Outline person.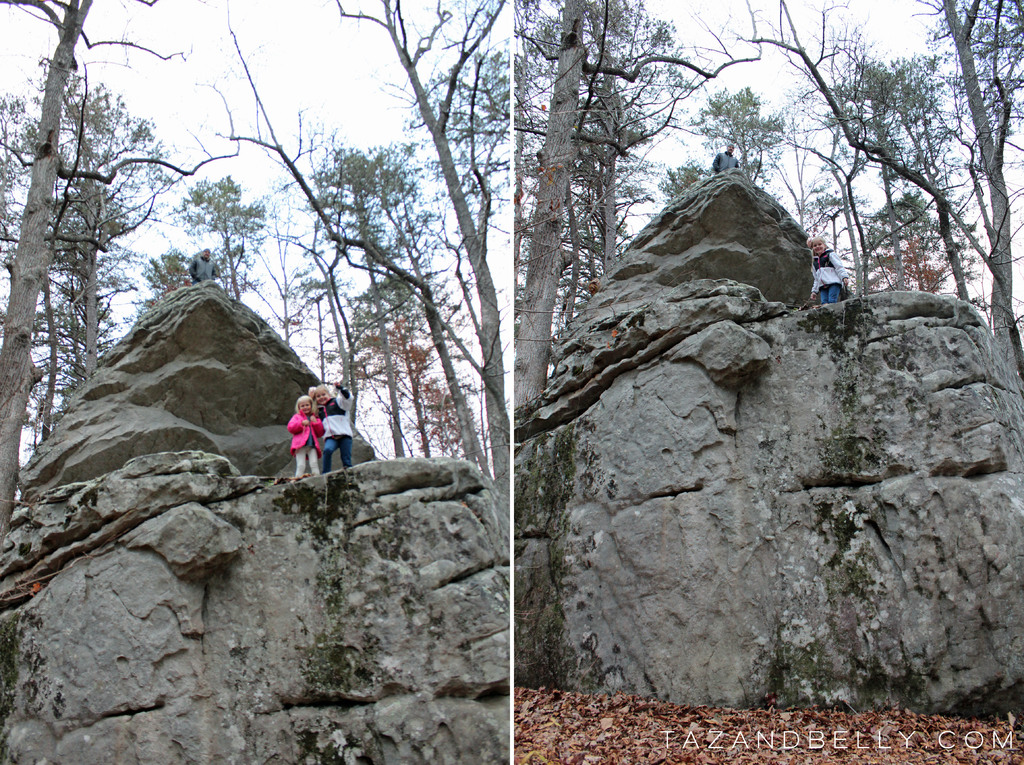
Outline: bbox=[307, 377, 353, 472].
